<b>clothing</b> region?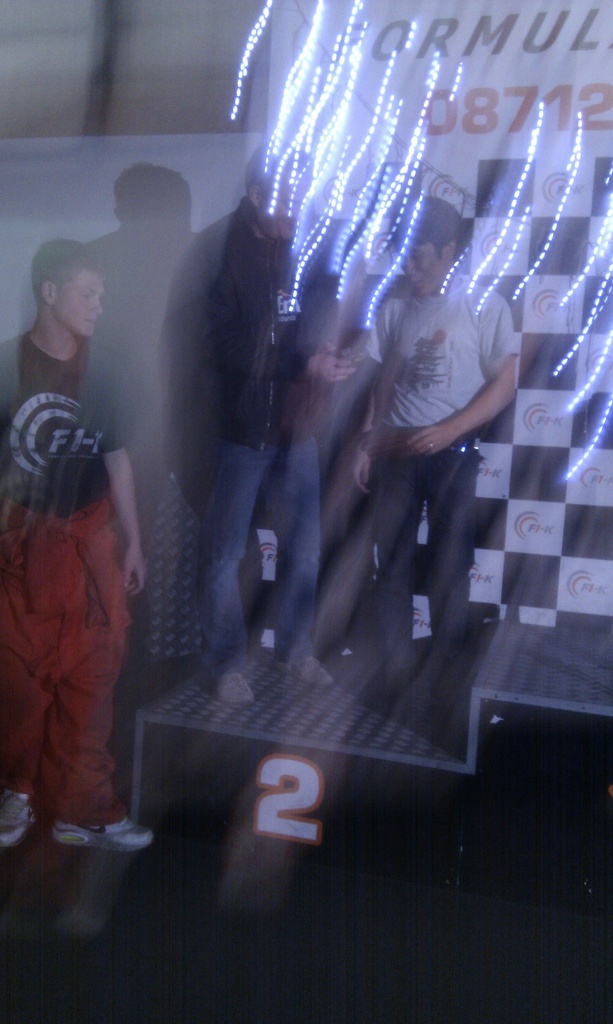
{"x1": 355, "y1": 278, "x2": 514, "y2": 685}
